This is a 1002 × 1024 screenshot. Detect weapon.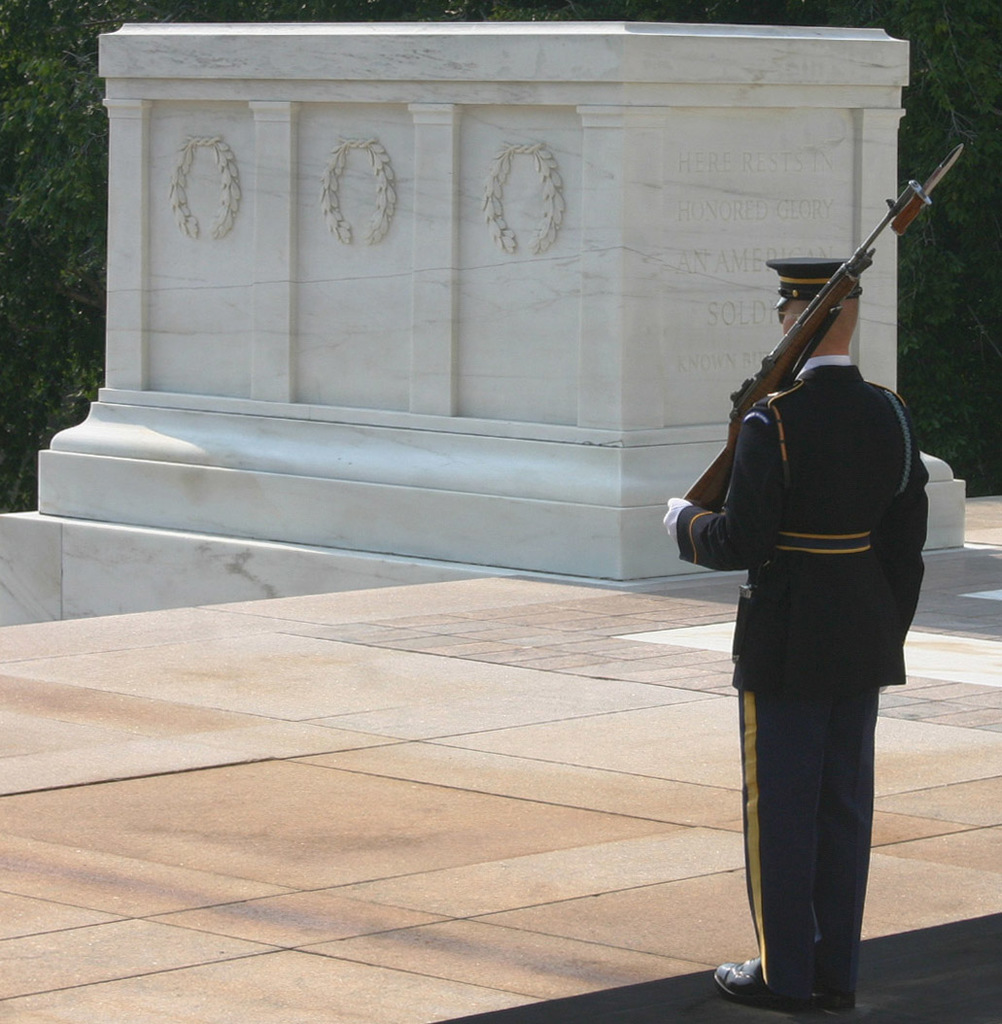
[677,151,961,502].
